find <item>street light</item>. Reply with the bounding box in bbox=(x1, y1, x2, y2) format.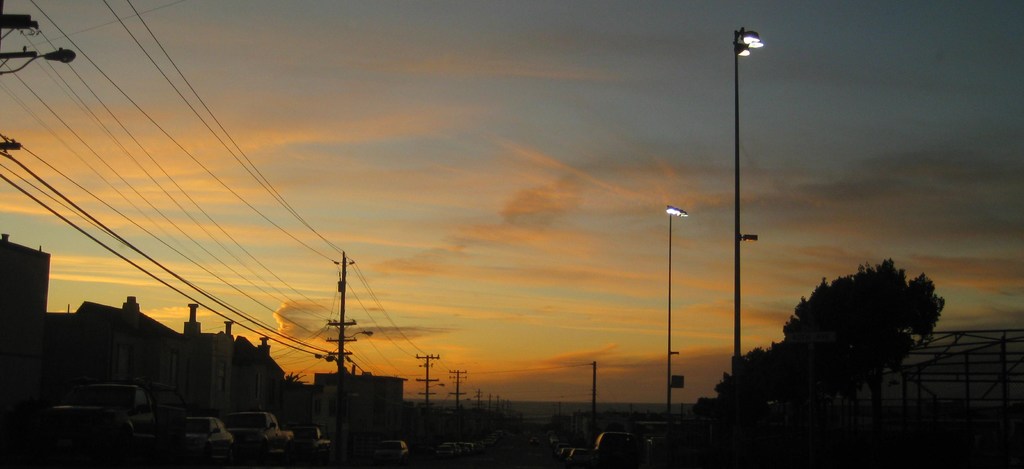
bbox=(666, 199, 694, 413).
